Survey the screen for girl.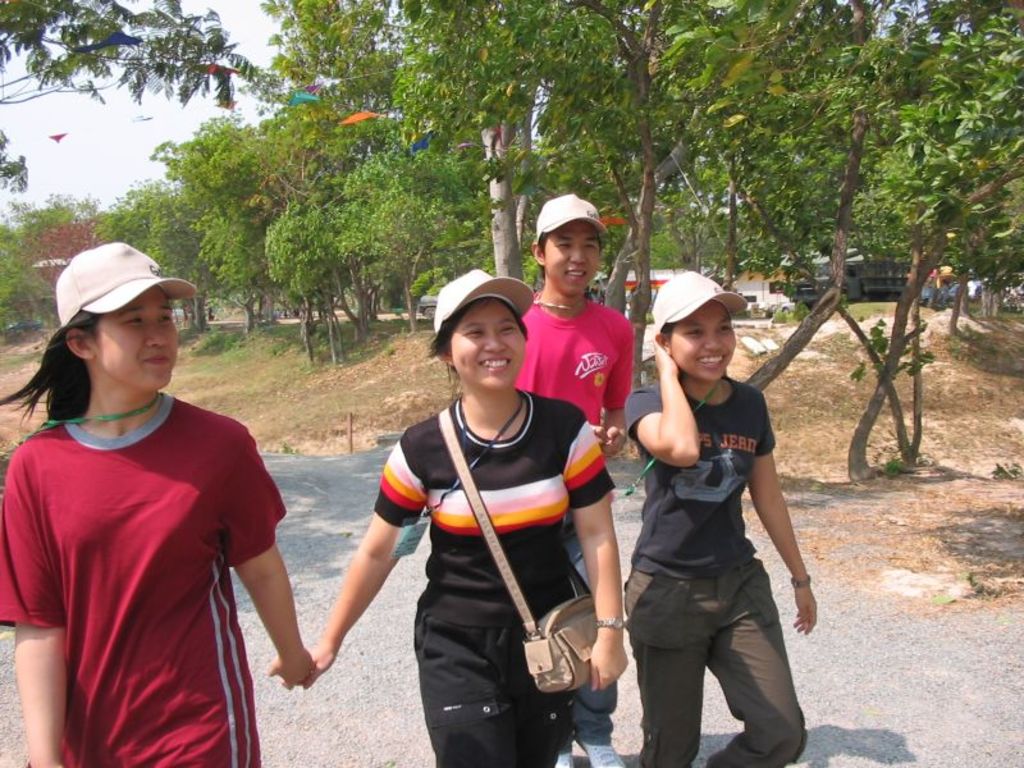
Survey found: (620,269,818,767).
